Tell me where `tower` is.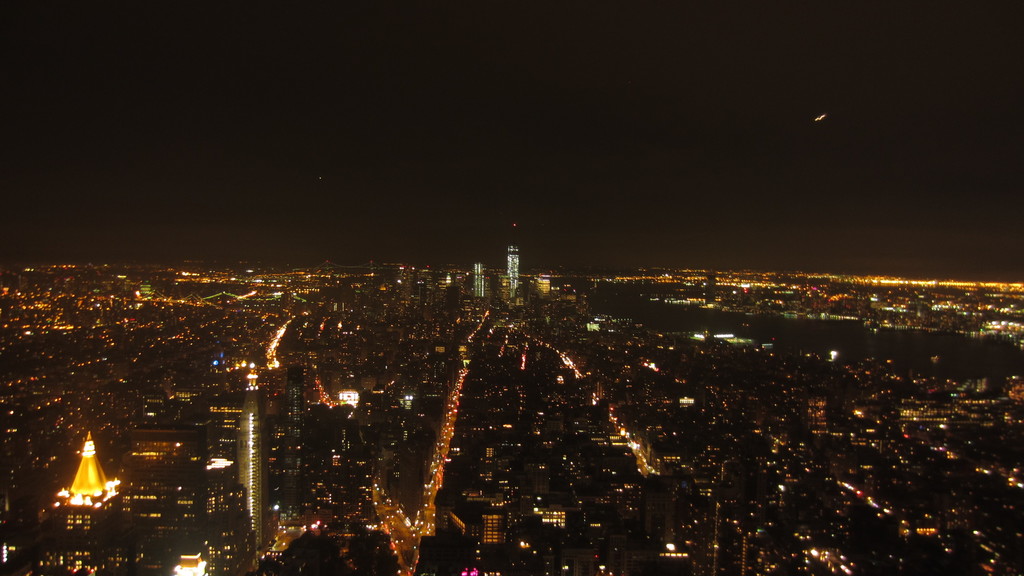
`tower` is at 506,244,520,304.
